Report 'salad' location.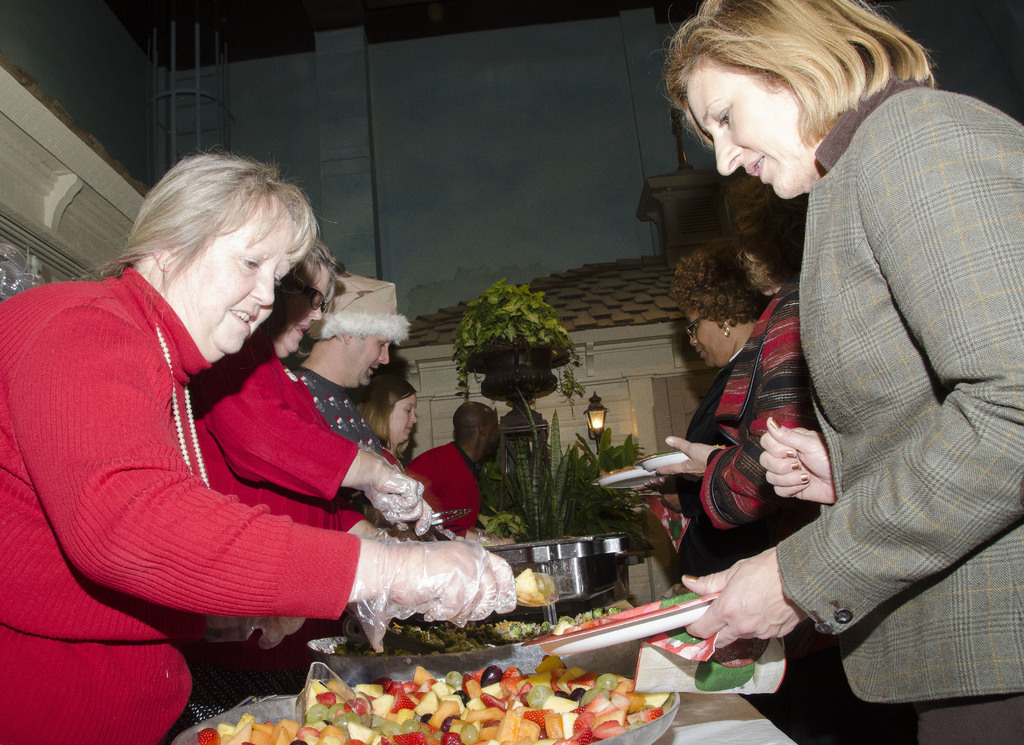
Report: pyautogui.locateOnScreen(193, 663, 678, 744).
